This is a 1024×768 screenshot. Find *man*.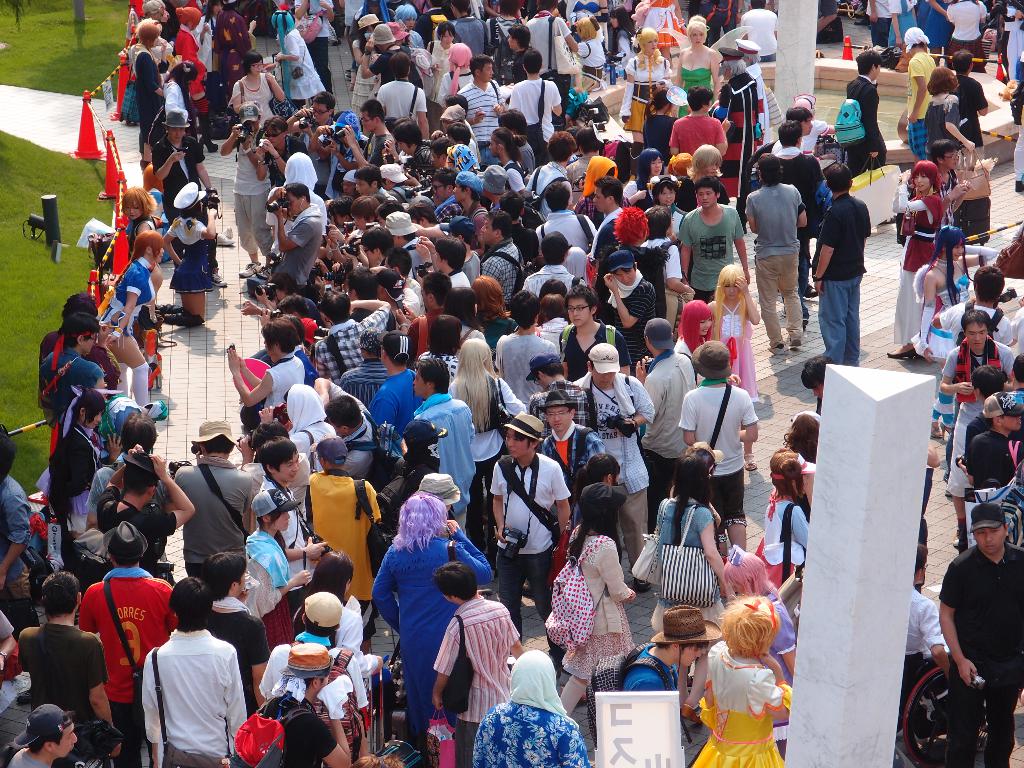
Bounding box: bbox=[422, 239, 476, 284].
